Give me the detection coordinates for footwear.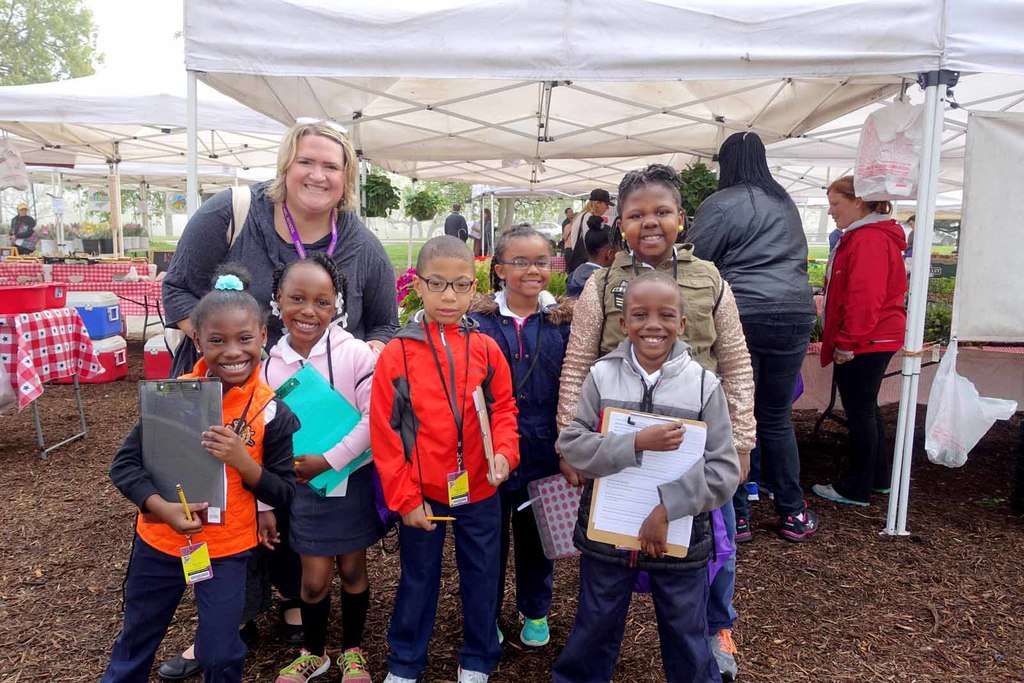
BBox(735, 509, 757, 544).
